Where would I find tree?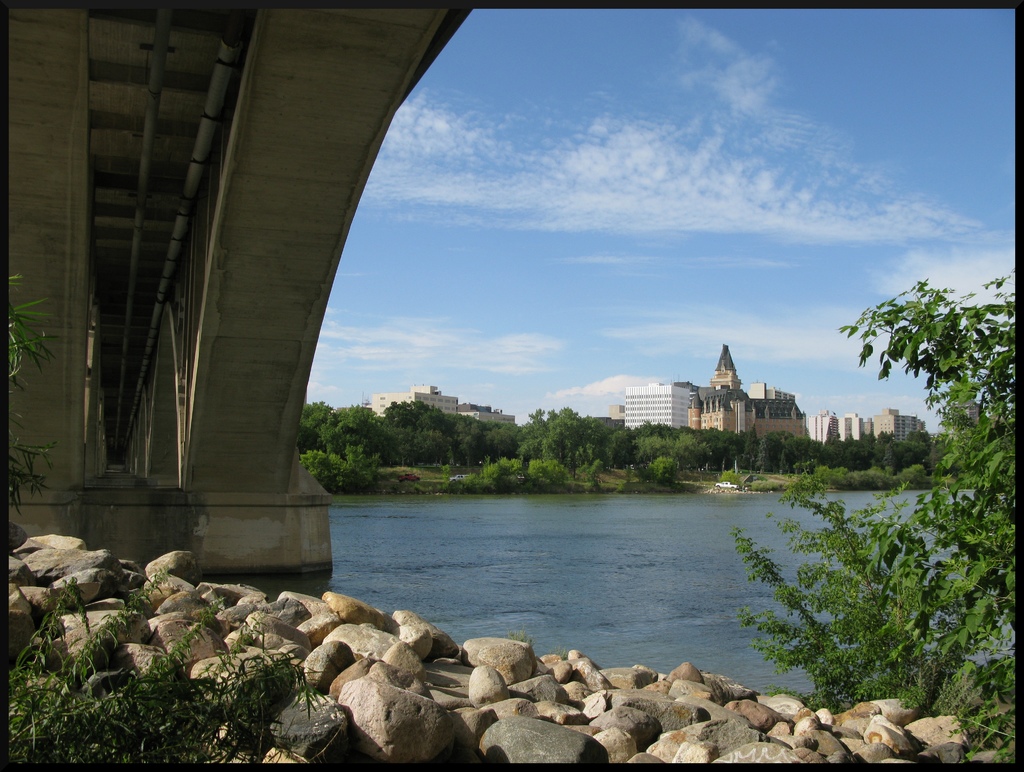
At [332,401,383,465].
